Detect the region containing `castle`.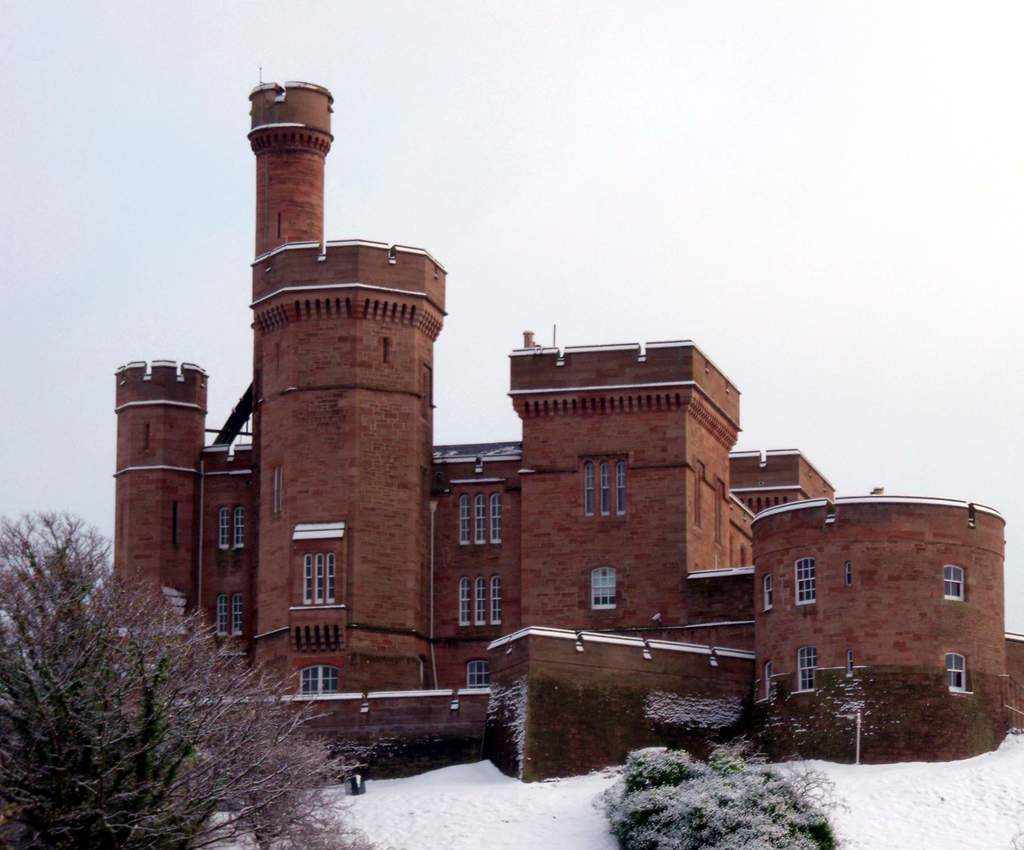
<bbox>129, 97, 929, 803</bbox>.
